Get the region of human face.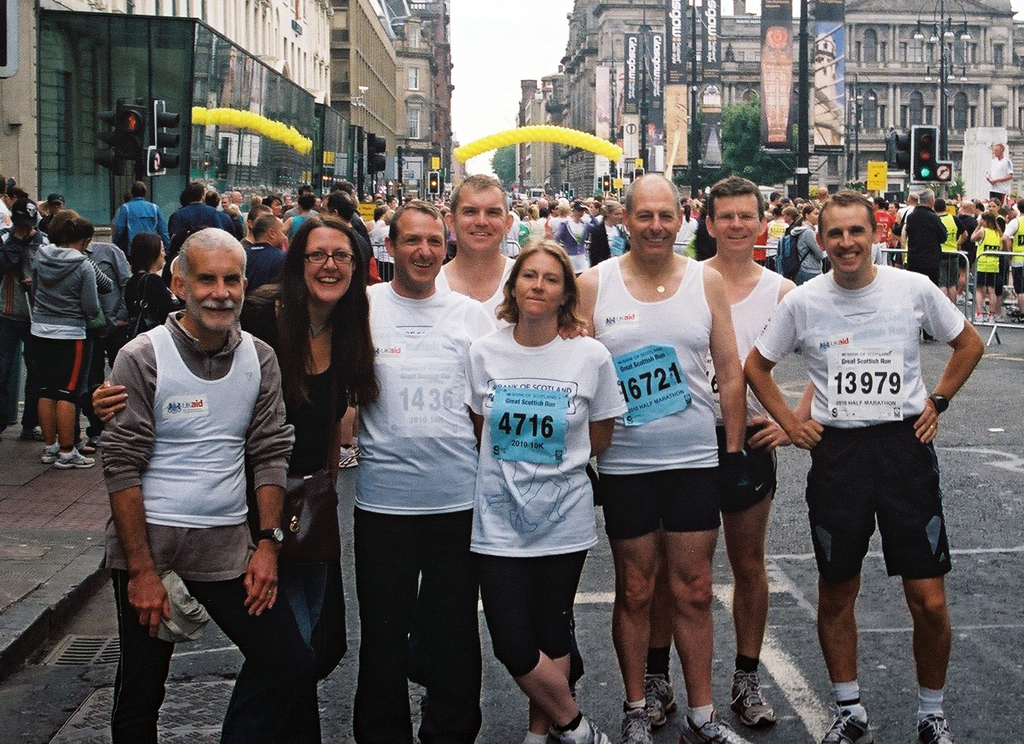
627 188 679 261.
